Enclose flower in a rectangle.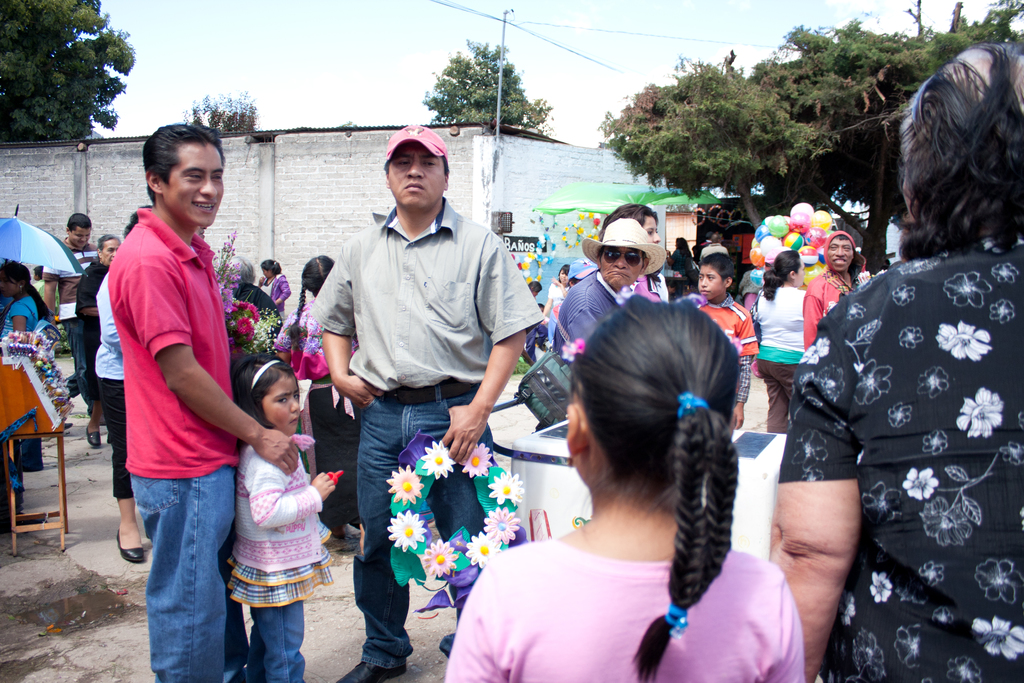
973:556:1023:605.
